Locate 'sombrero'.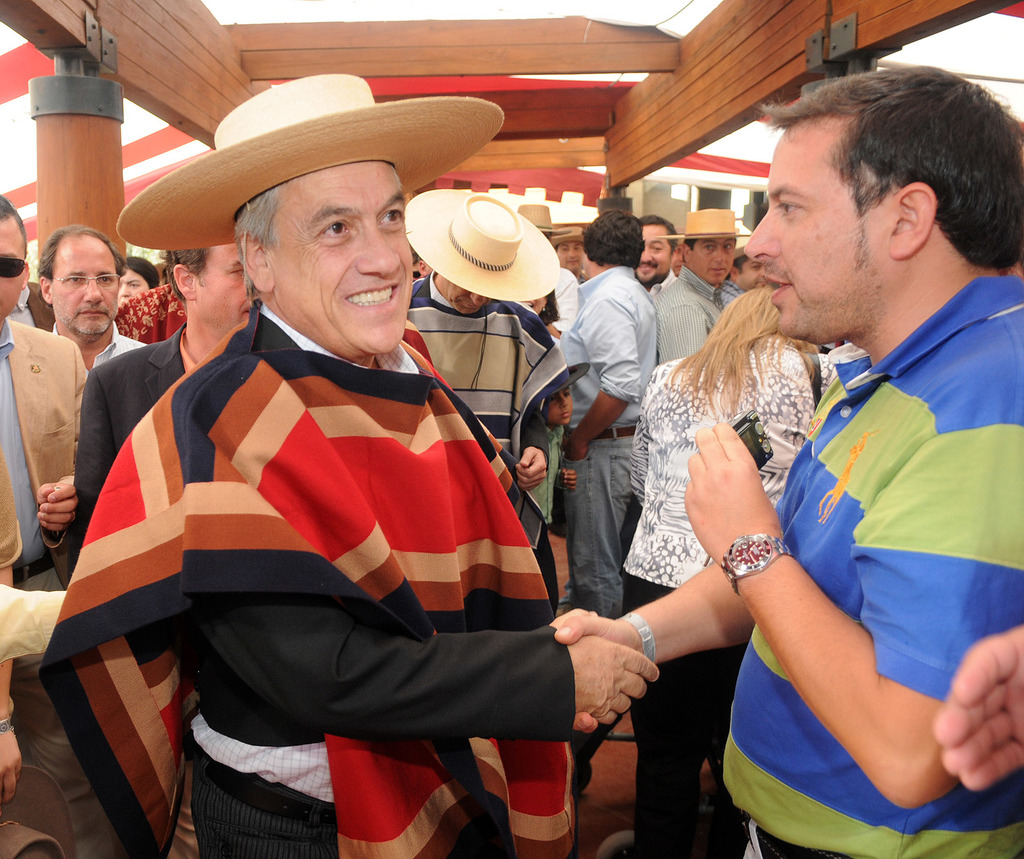
Bounding box: (118, 68, 511, 309).
